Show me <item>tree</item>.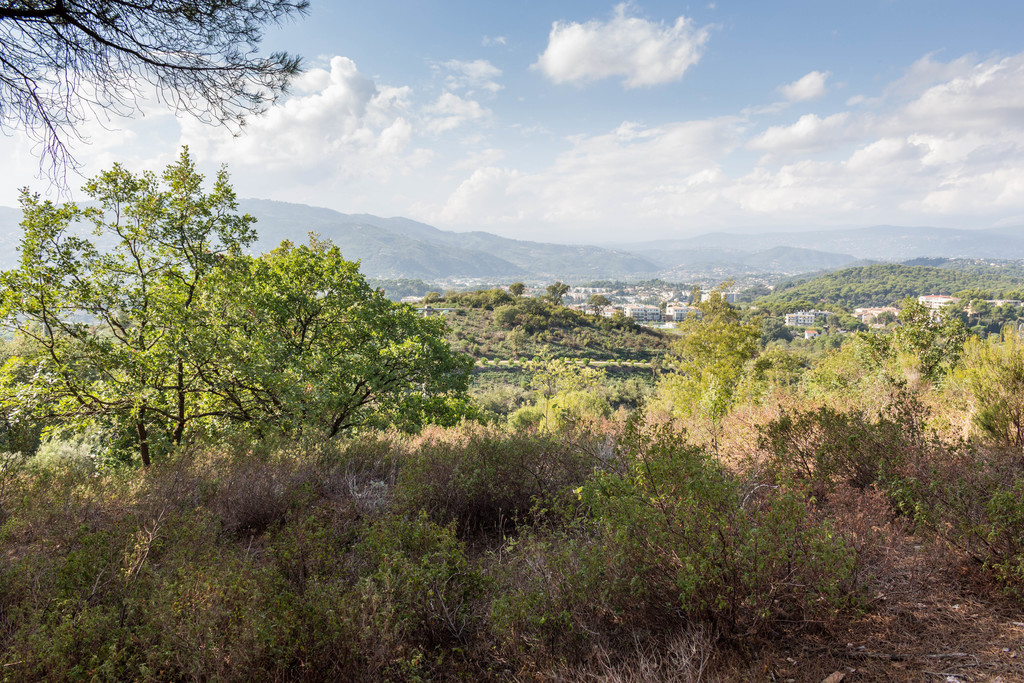
<item>tree</item> is here: [262,226,488,448].
